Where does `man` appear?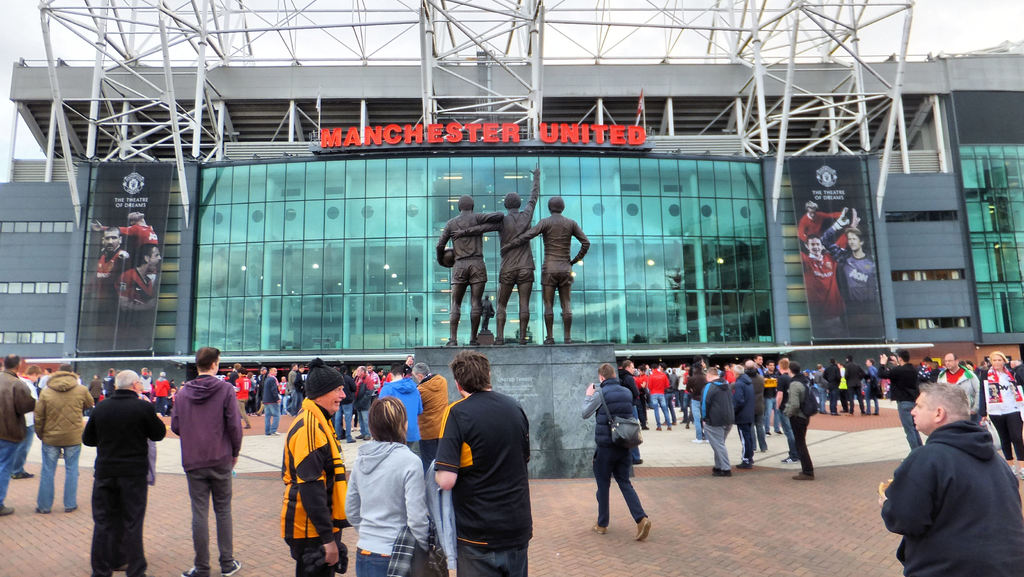
Appears at bbox=[781, 362, 819, 478].
